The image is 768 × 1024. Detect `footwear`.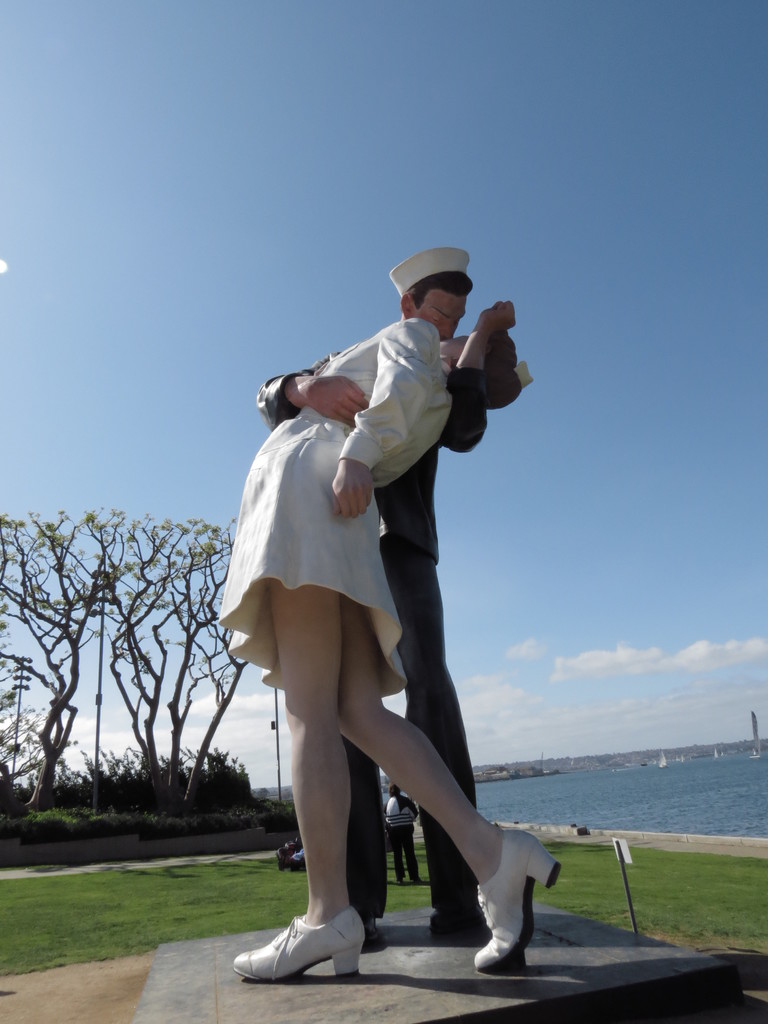
Detection: 248:912:379:979.
